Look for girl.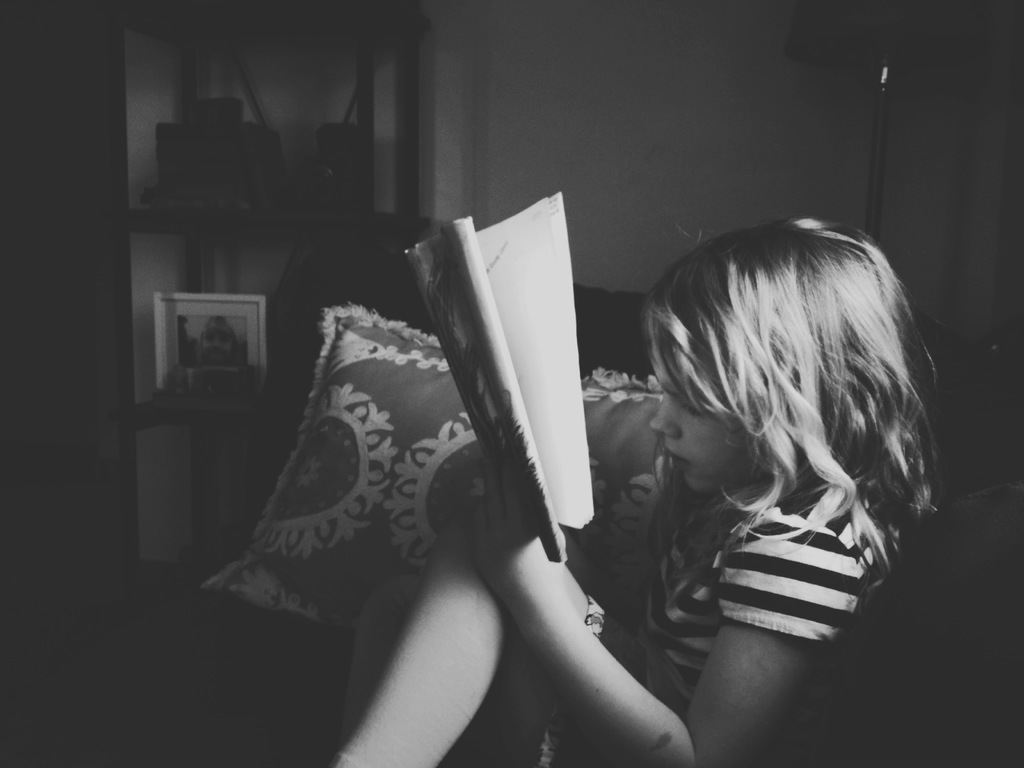
Found: crop(317, 213, 948, 767).
